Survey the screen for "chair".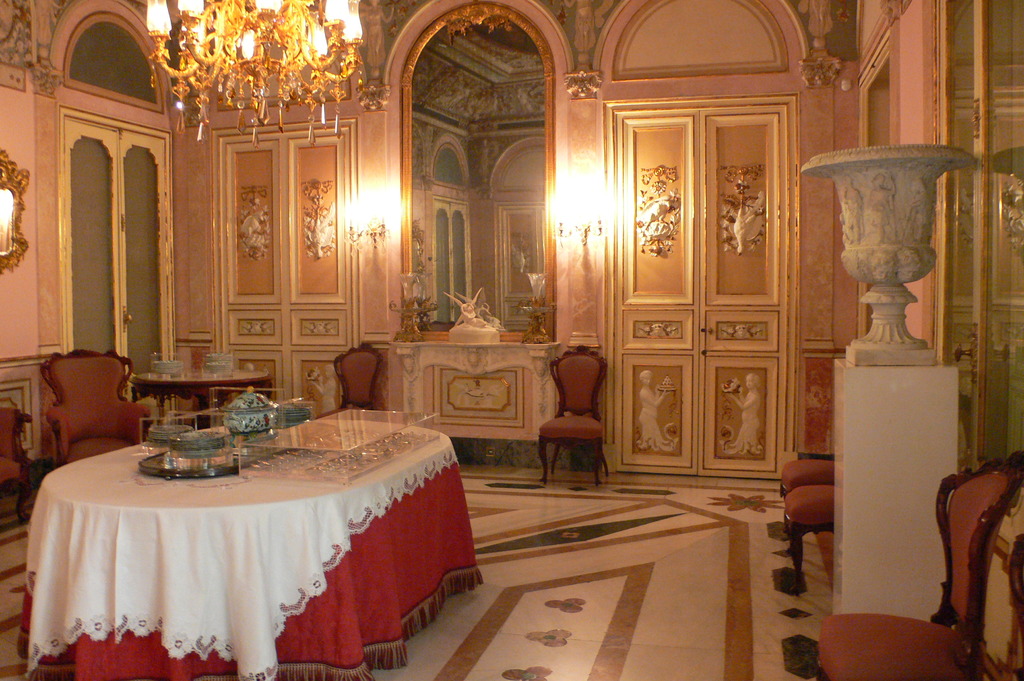
Survey found: left=782, top=485, right=843, bottom=600.
